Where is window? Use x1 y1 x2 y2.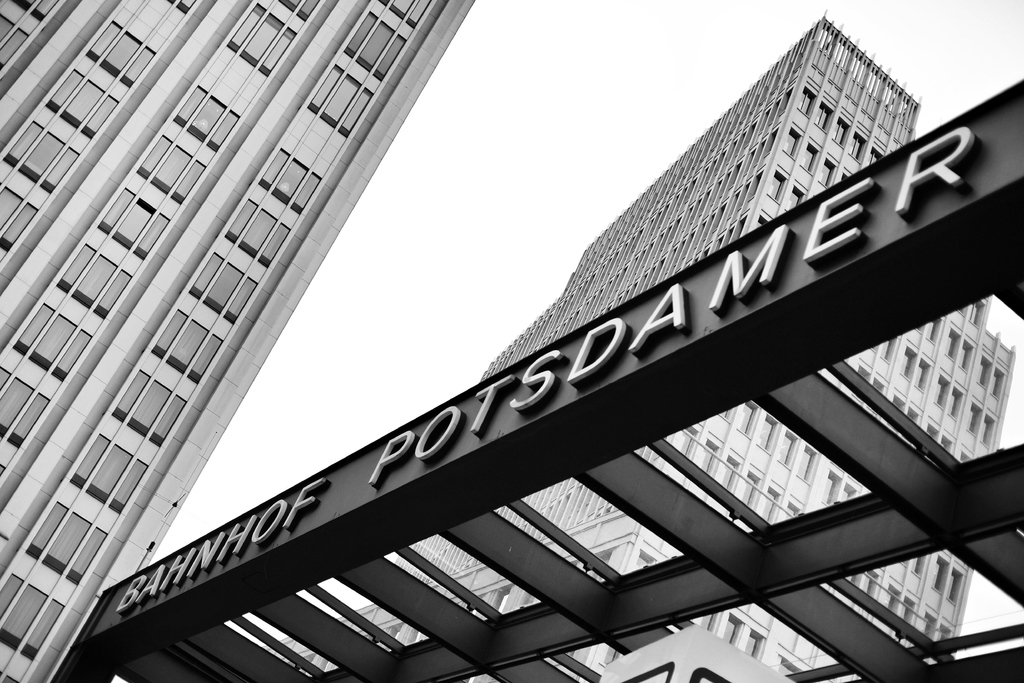
225 199 289 268.
